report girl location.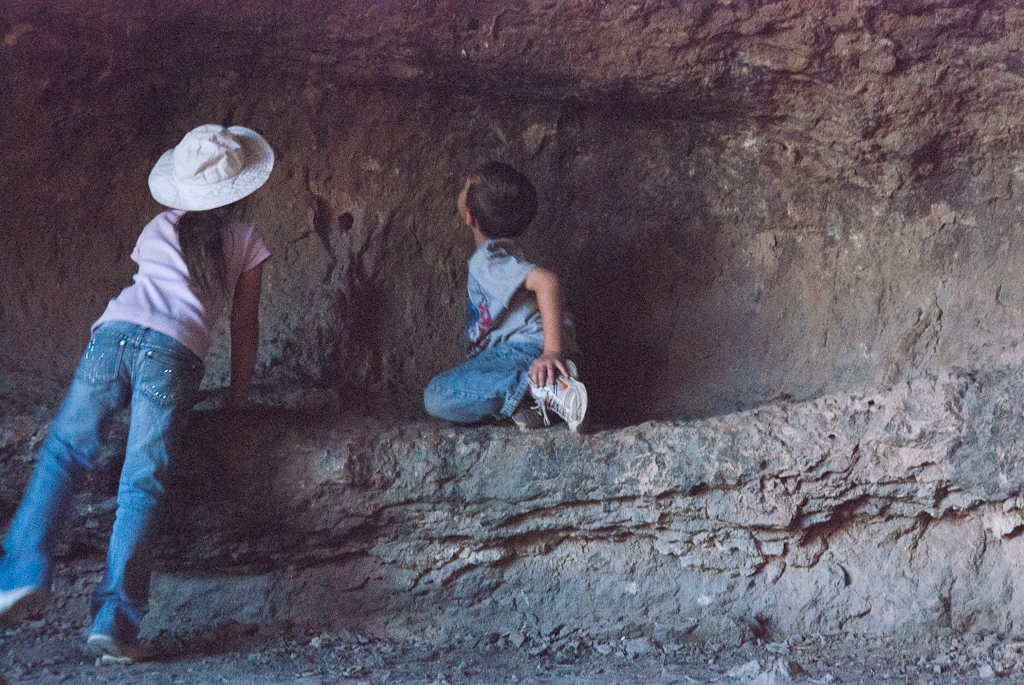
Report: (x1=0, y1=126, x2=273, y2=663).
